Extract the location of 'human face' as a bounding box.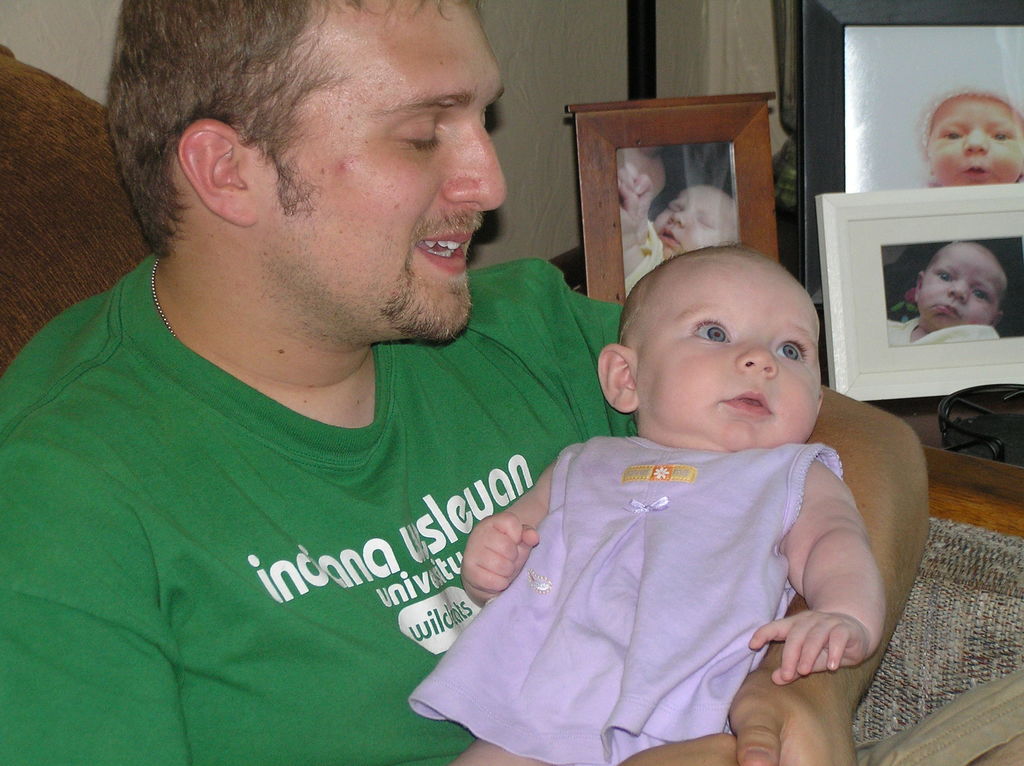
left=917, top=243, right=1005, bottom=330.
